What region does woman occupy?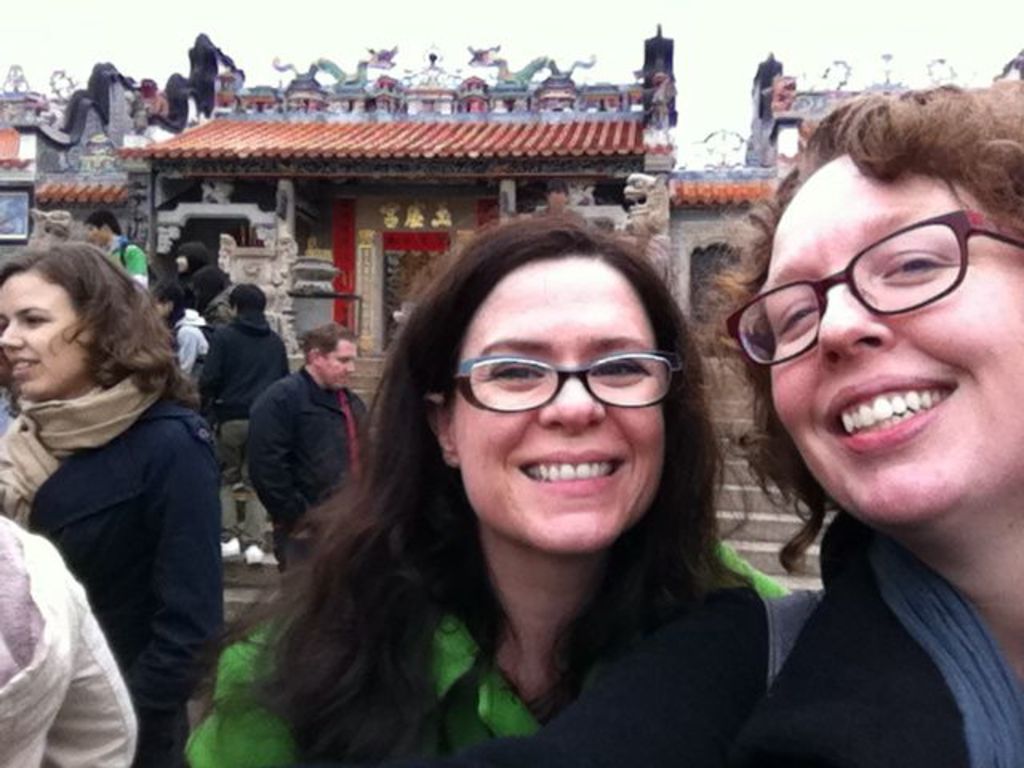
locate(0, 240, 227, 766).
